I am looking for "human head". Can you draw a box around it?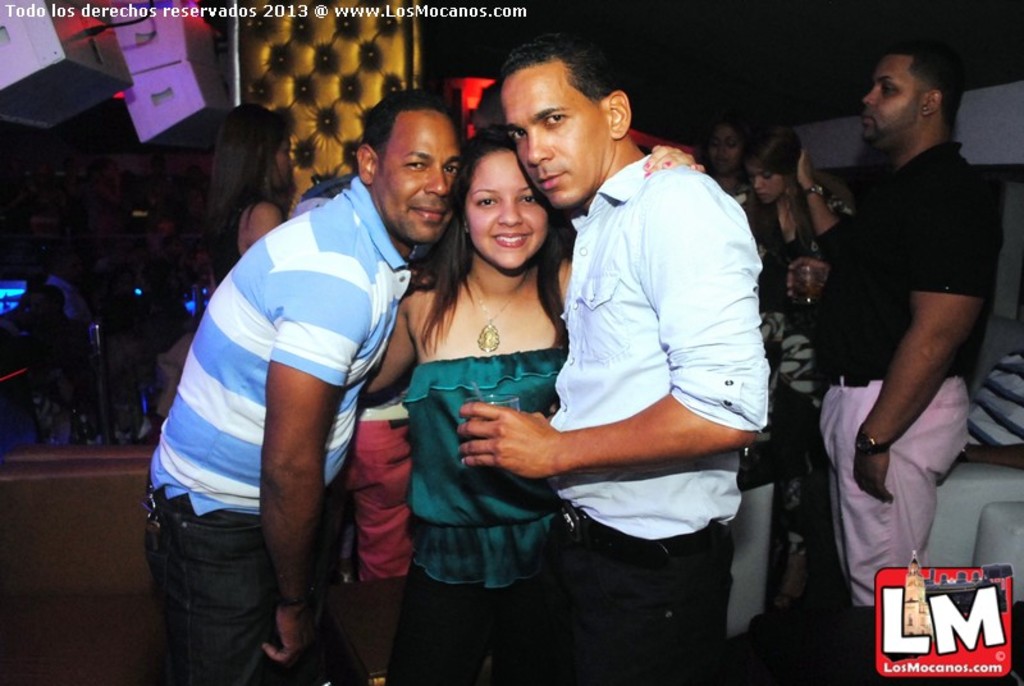
Sure, the bounding box is (left=497, top=36, right=634, bottom=215).
